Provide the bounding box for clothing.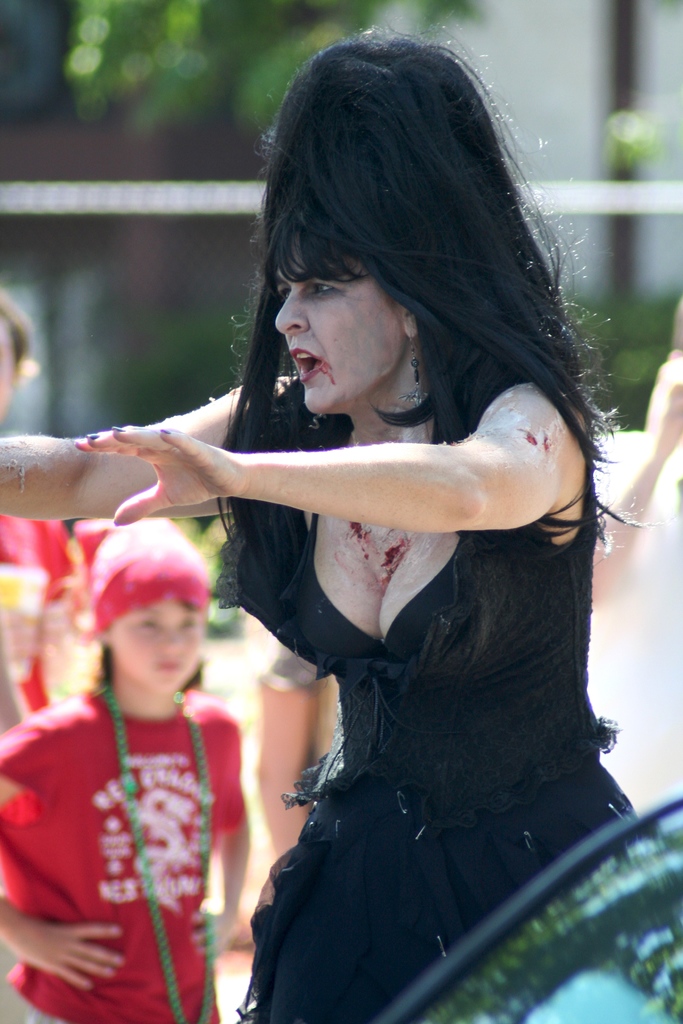
box(15, 670, 254, 1002).
